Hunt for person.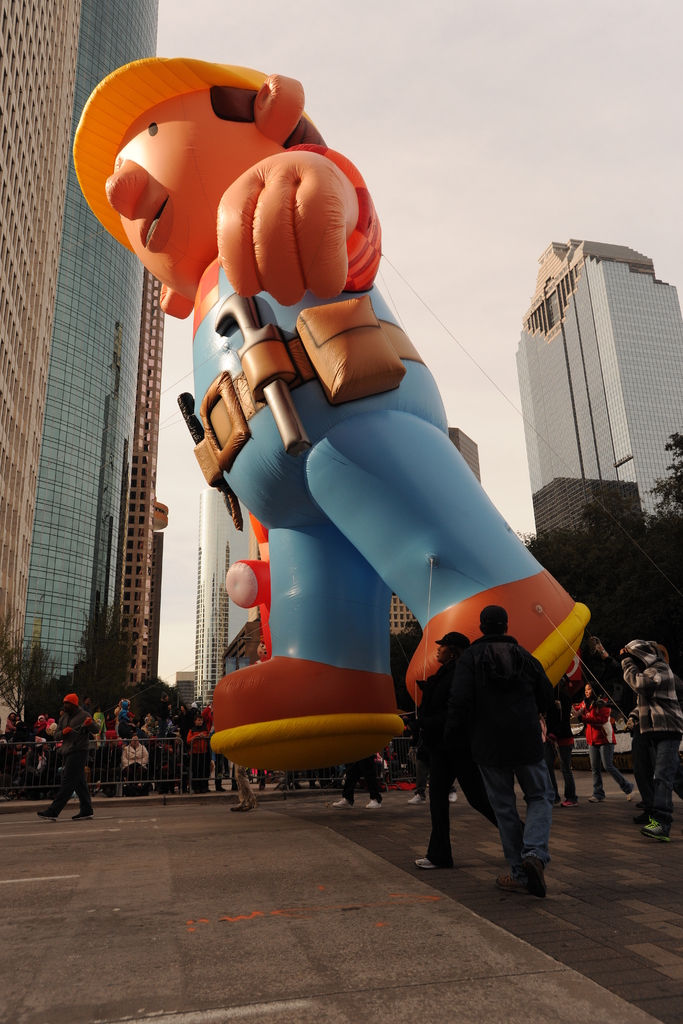
Hunted down at 65:52:595:776.
